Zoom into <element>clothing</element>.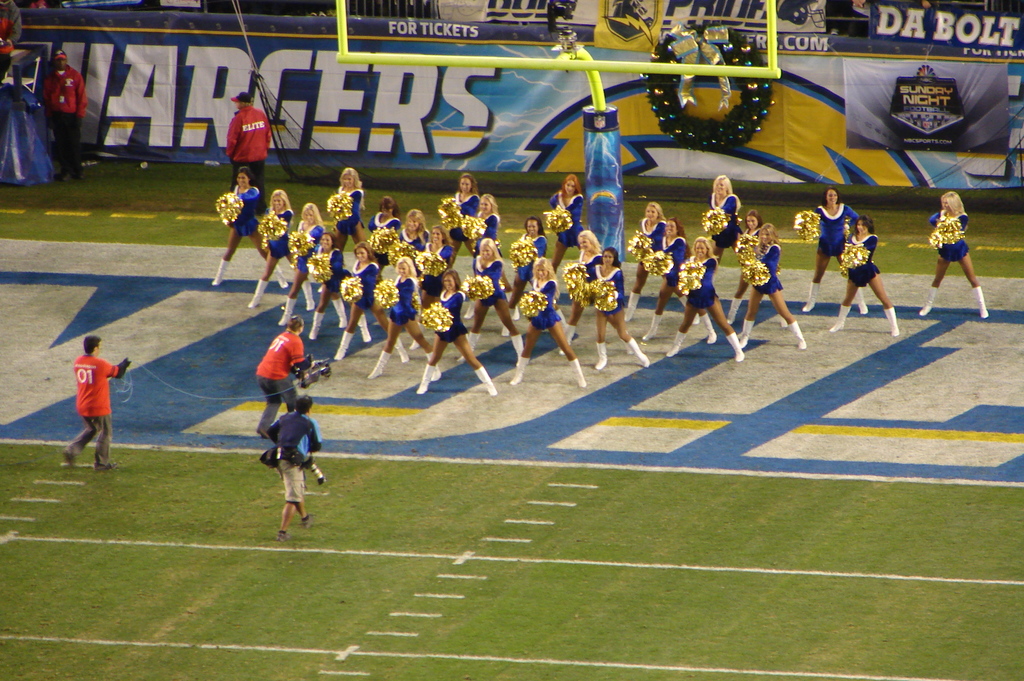
Zoom target: pyautogui.locateOnScreen(808, 202, 858, 256).
